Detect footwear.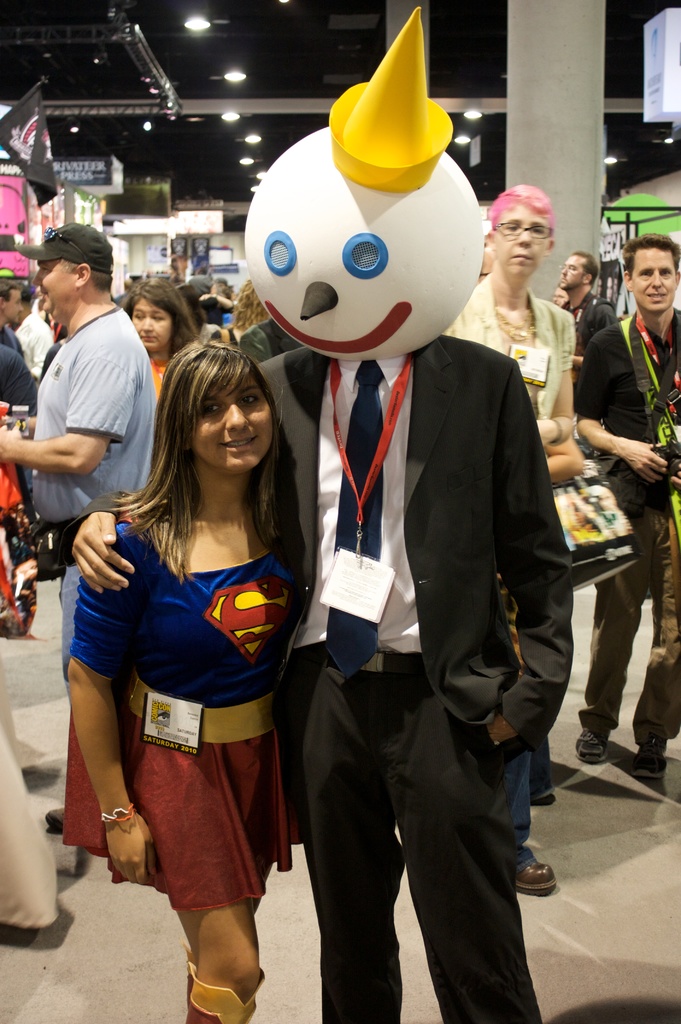
Detected at left=183, top=949, right=268, bottom=1023.
